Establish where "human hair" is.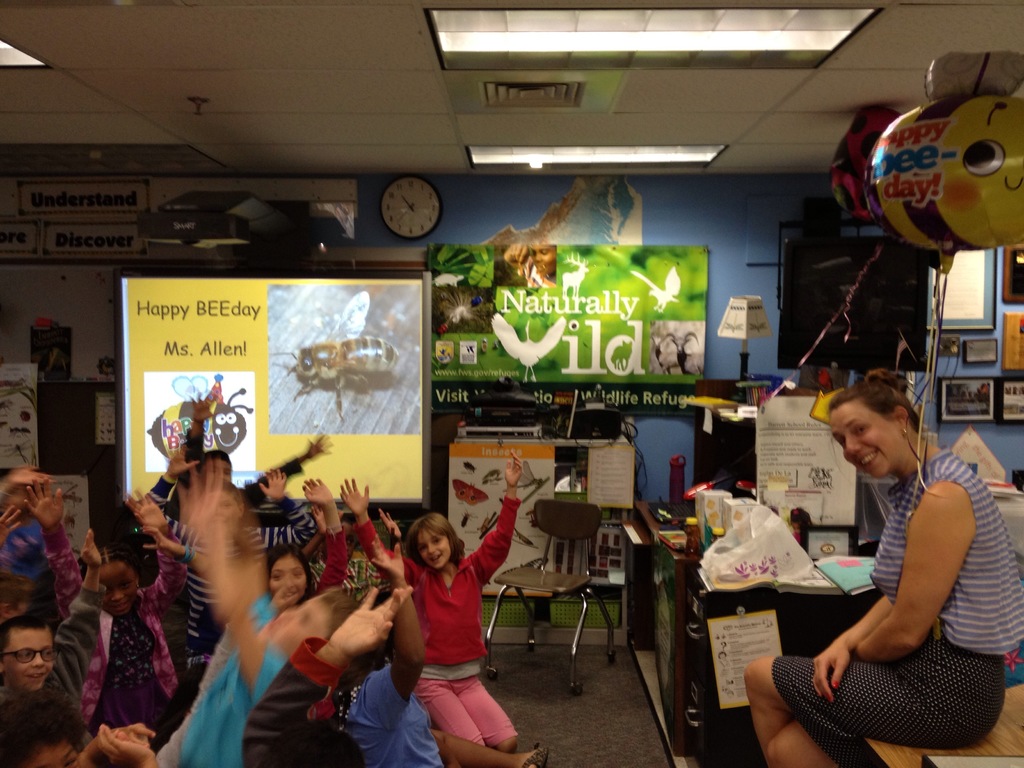
Established at [826,364,923,431].
